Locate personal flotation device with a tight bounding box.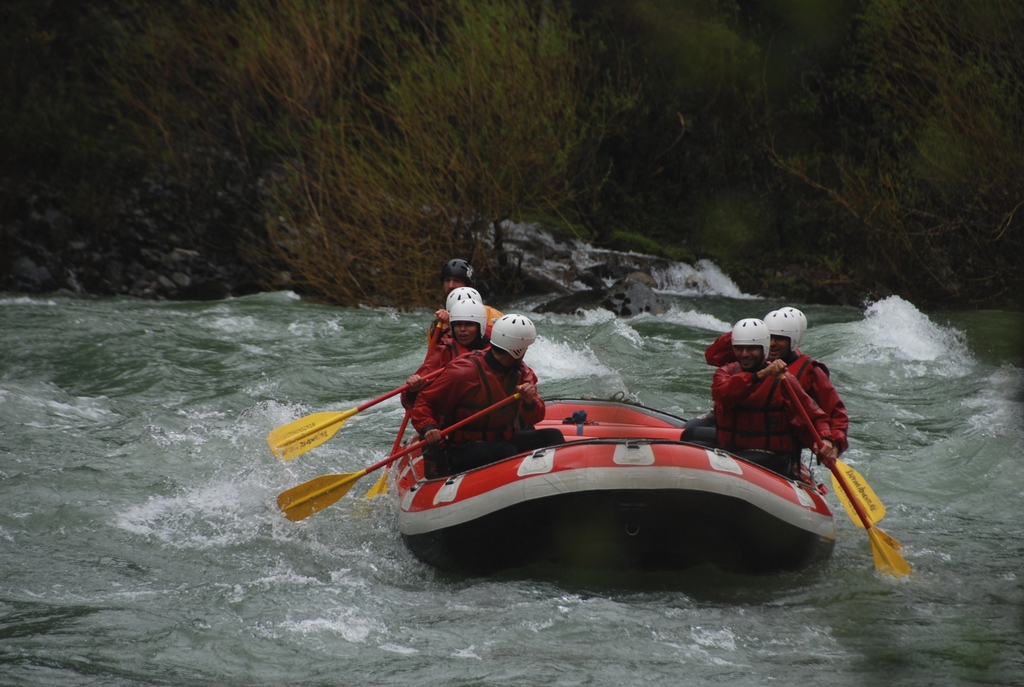
box=[411, 325, 471, 395].
